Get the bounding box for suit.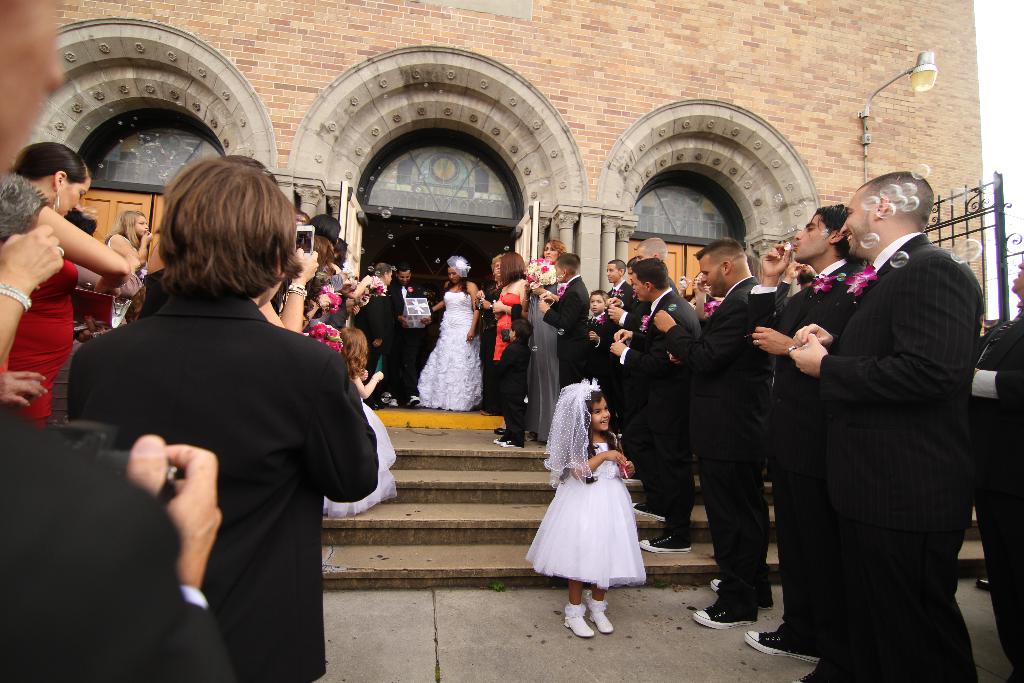
l=587, t=310, r=612, b=368.
